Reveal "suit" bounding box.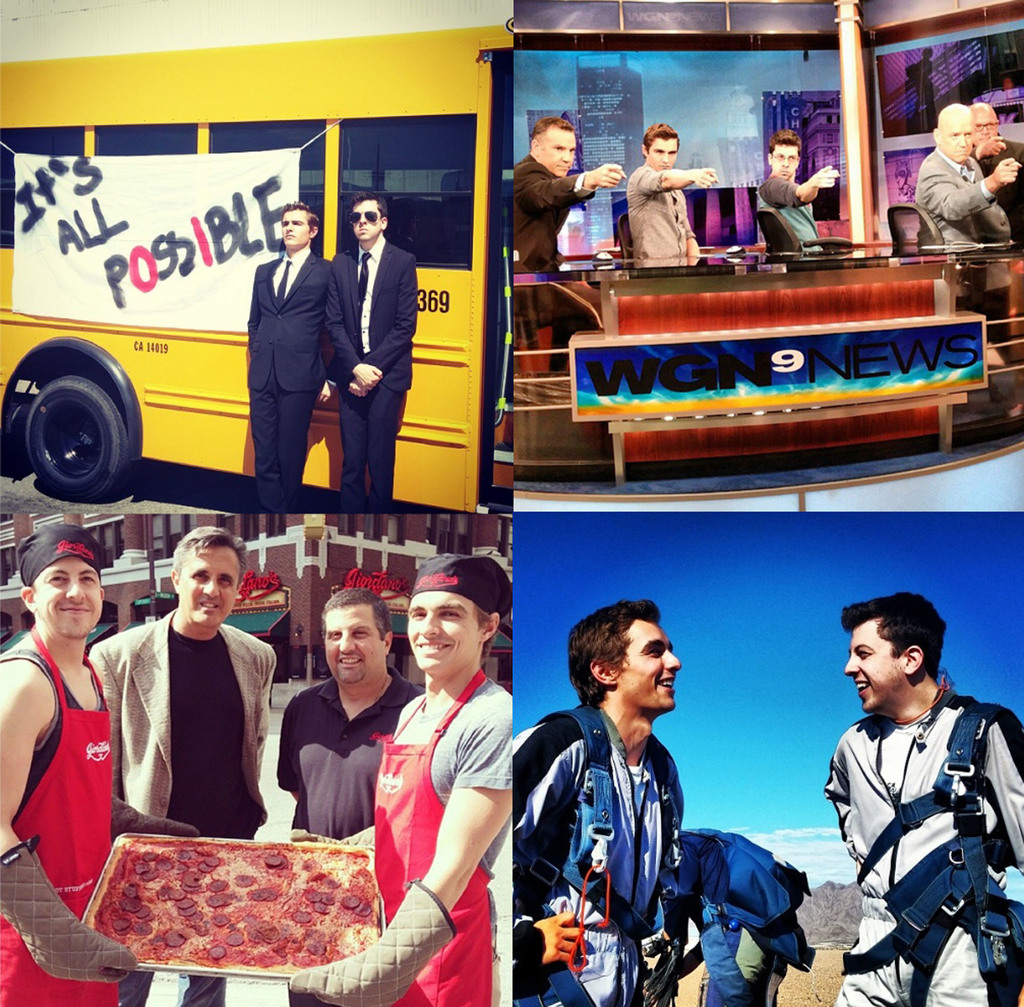
Revealed: 252/249/327/513.
